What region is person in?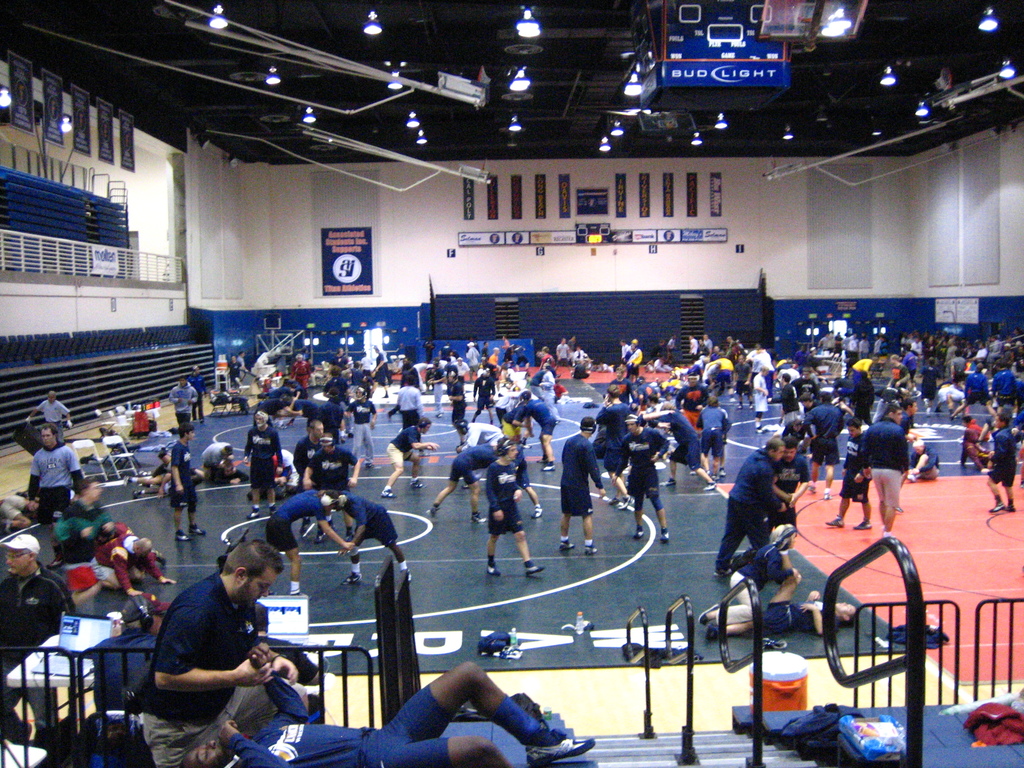
{"x1": 25, "y1": 392, "x2": 74, "y2": 445}.
